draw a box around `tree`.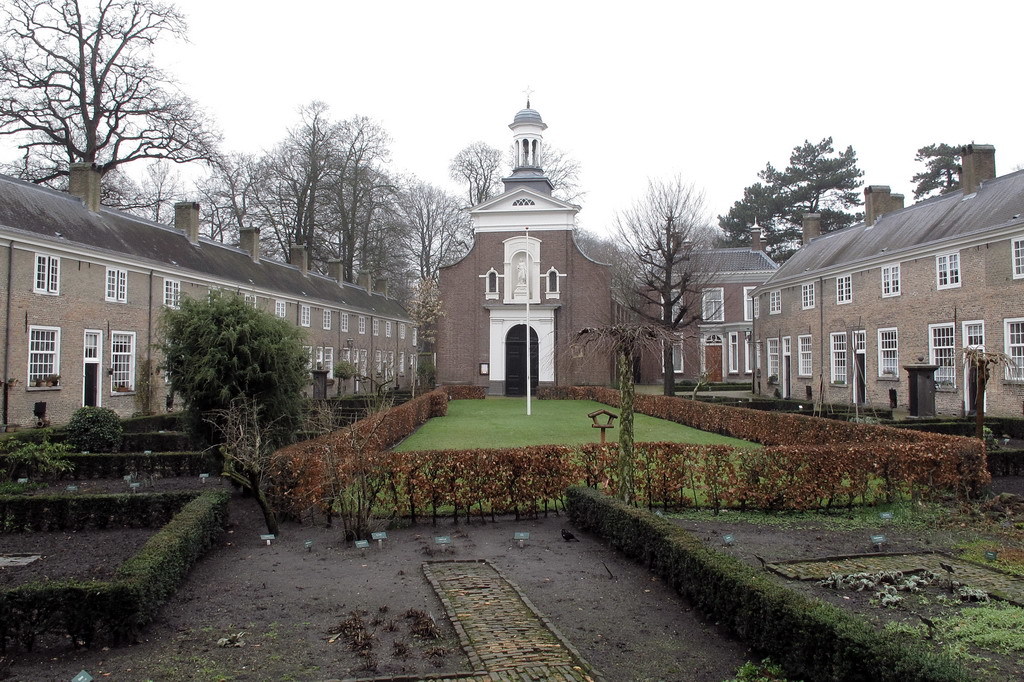
[x1=906, y1=129, x2=977, y2=195].
